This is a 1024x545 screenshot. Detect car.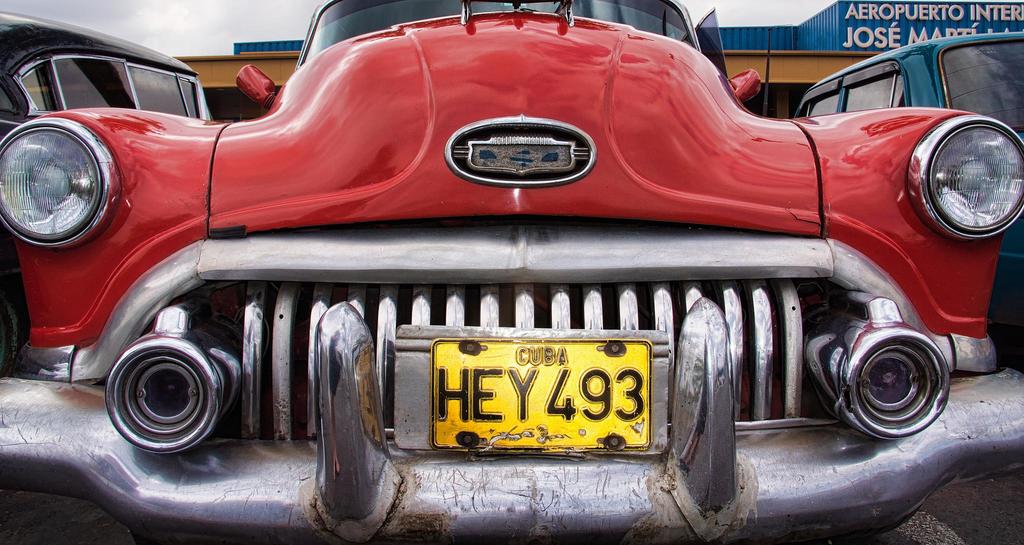
0:9:212:138.
